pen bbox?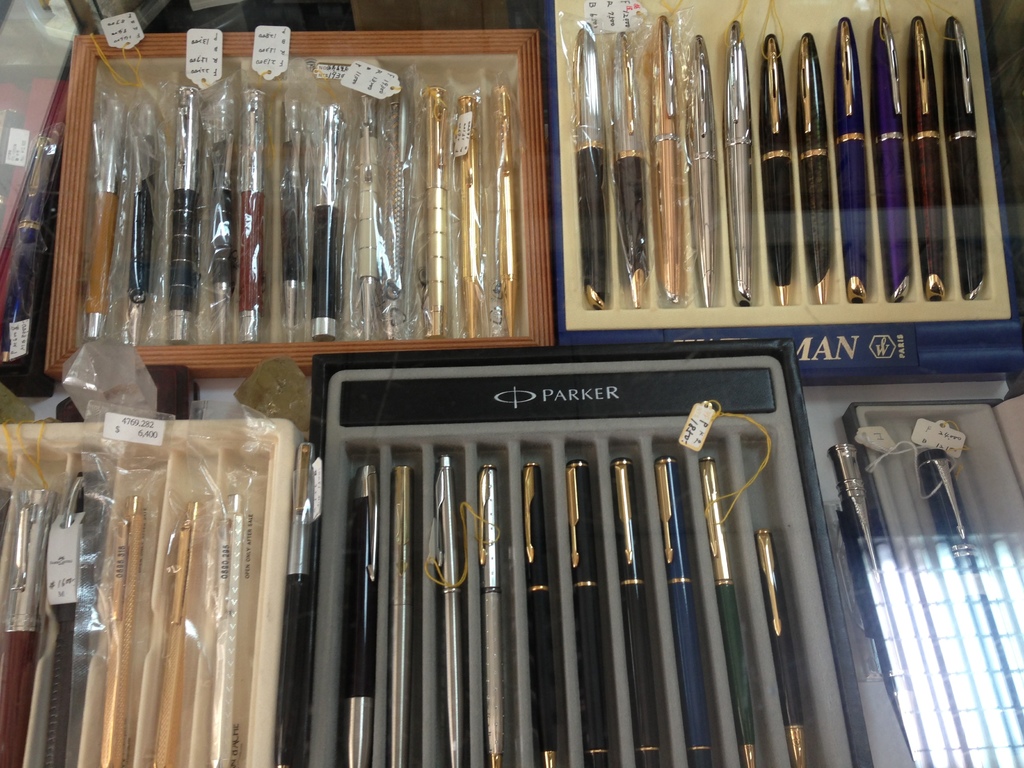
rect(764, 30, 789, 304)
